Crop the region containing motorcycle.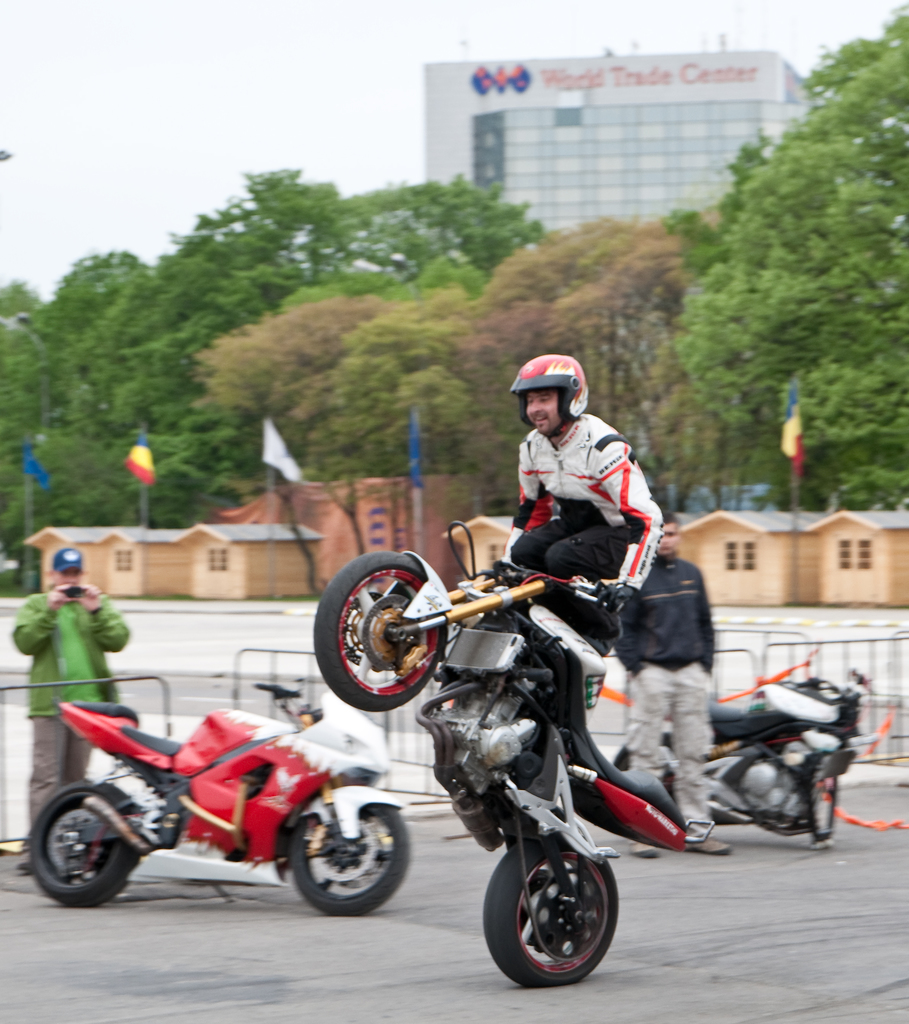
Crop region: 616/660/862/853.
